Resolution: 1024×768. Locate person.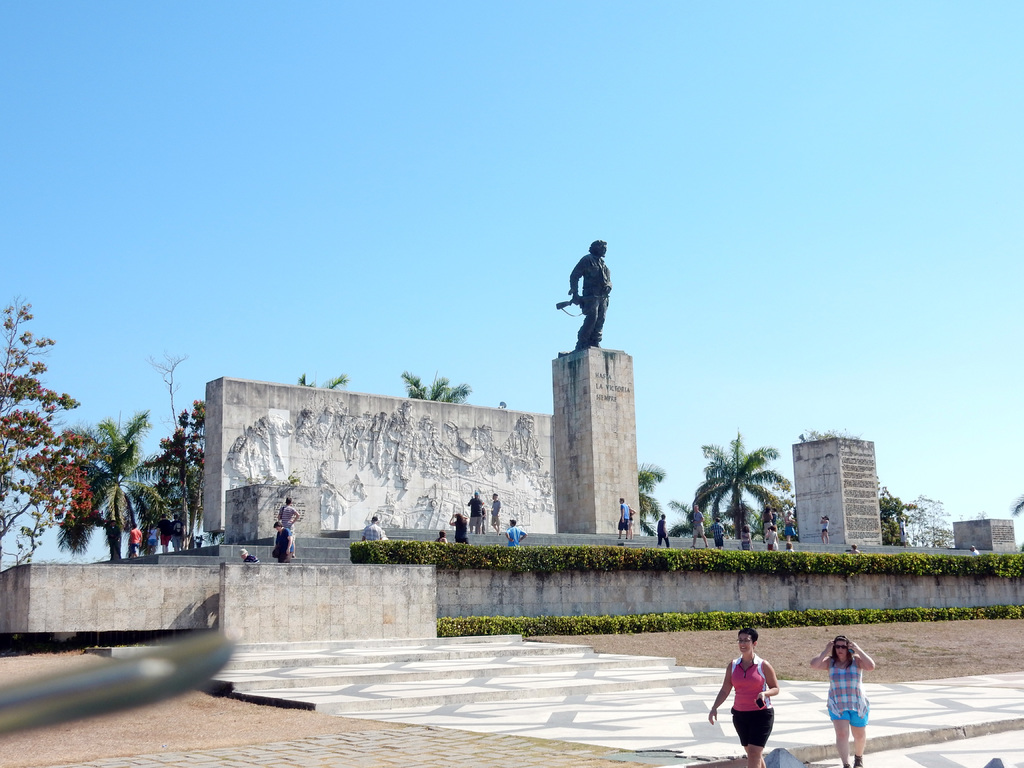
127, 521, 144, 556.
